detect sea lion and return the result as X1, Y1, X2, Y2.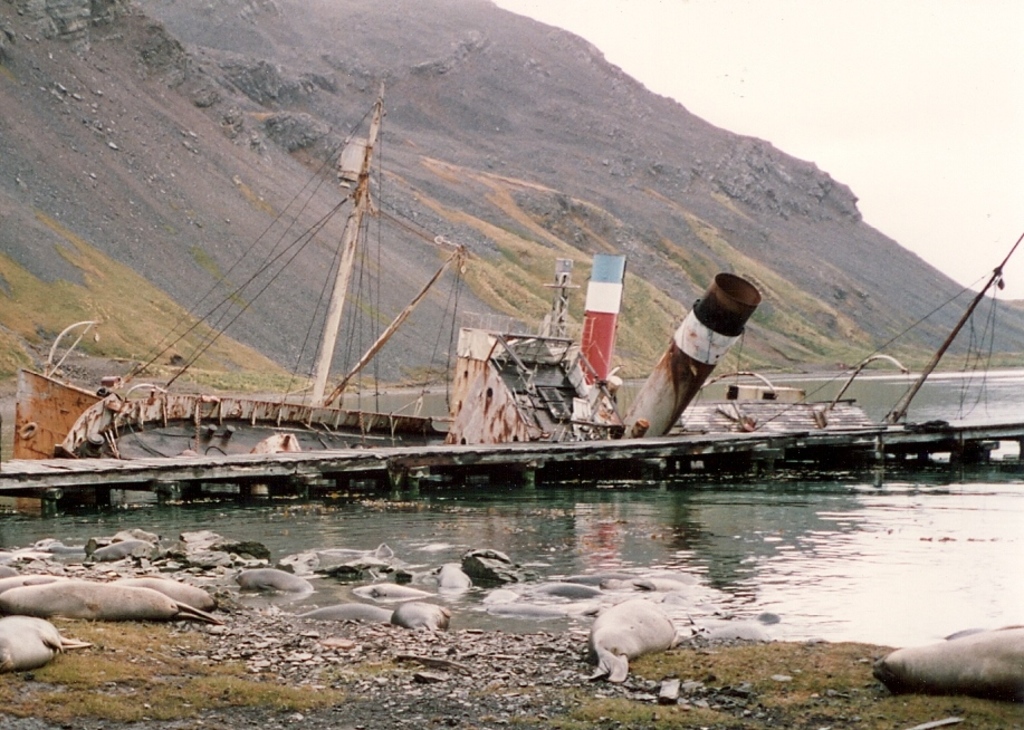
0, 571, 77, 589.
